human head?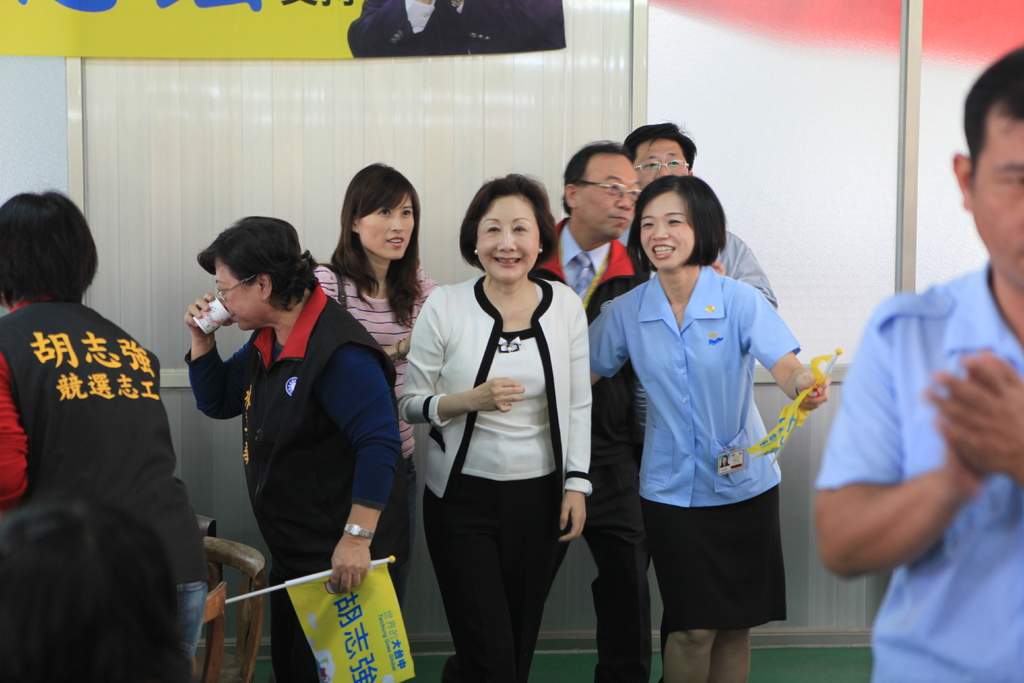
locate(0, 181, 104, 319)
